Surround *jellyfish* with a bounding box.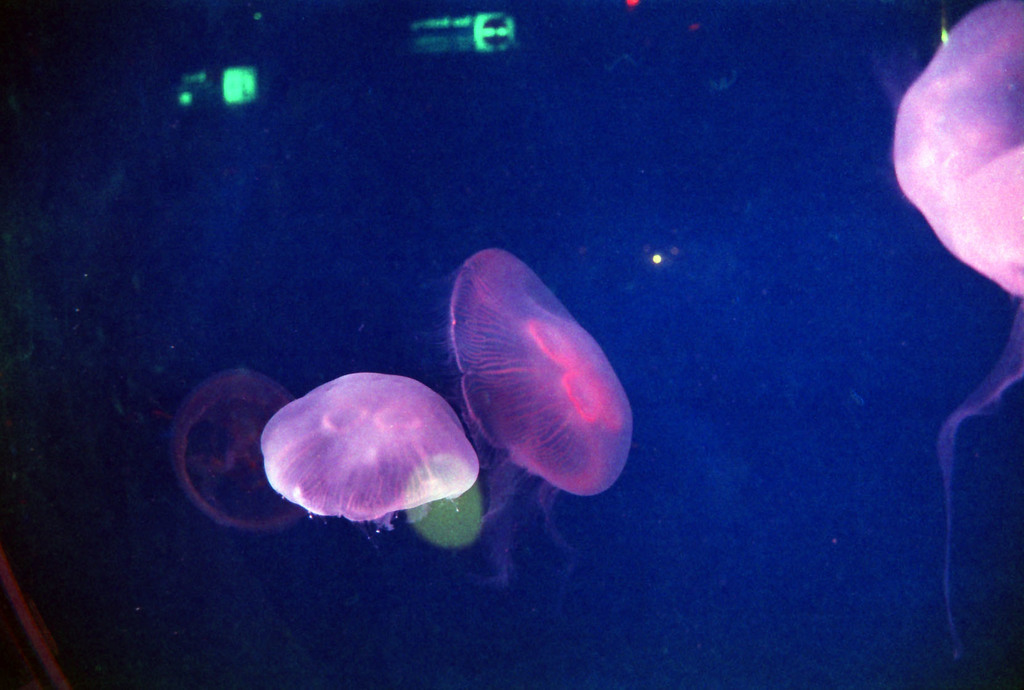
255:367:479:541.
